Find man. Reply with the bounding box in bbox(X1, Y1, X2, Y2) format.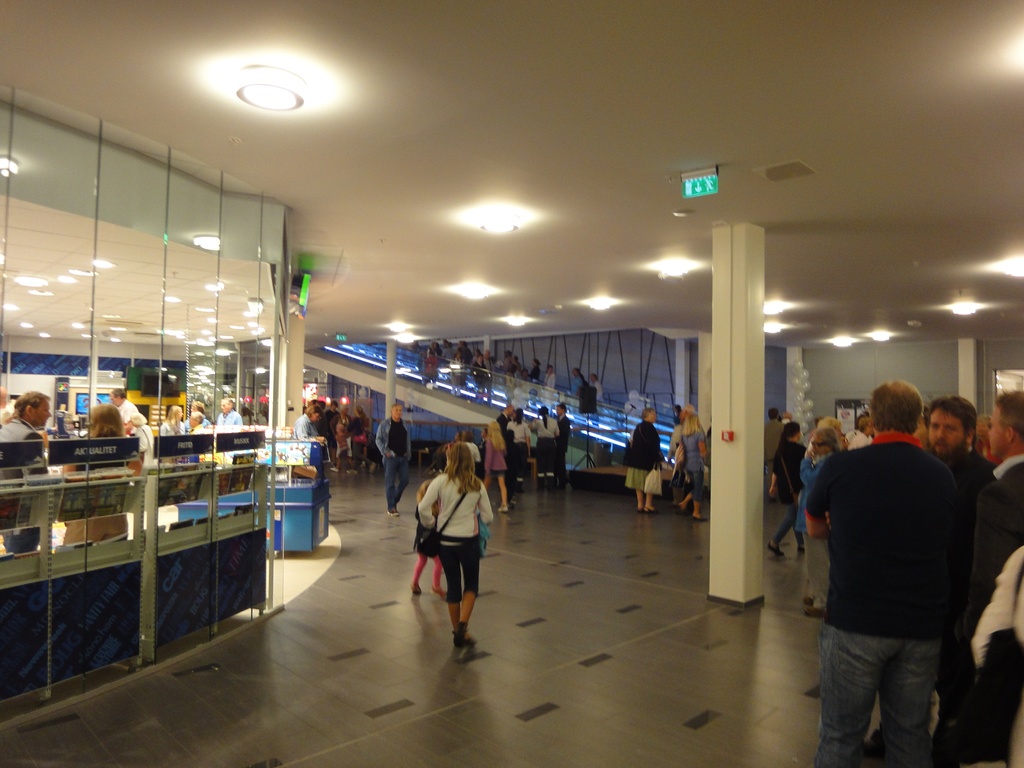
bbox(184, 401, 214, 436).
